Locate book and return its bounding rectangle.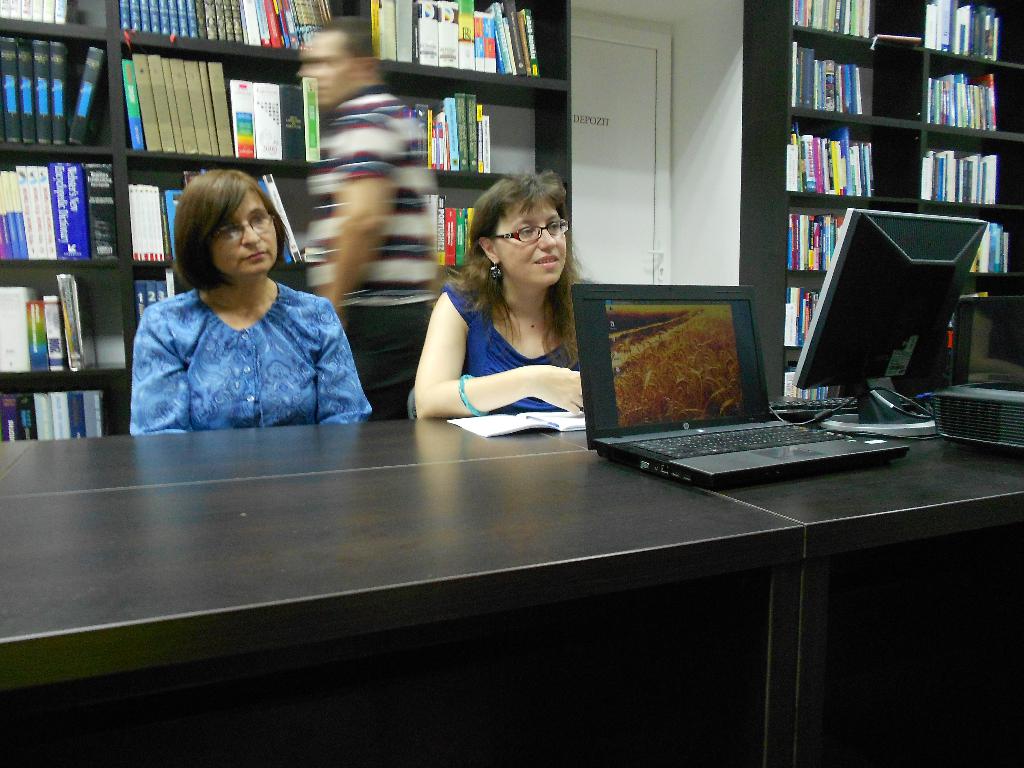
box=[91, 393, 107, 439].
